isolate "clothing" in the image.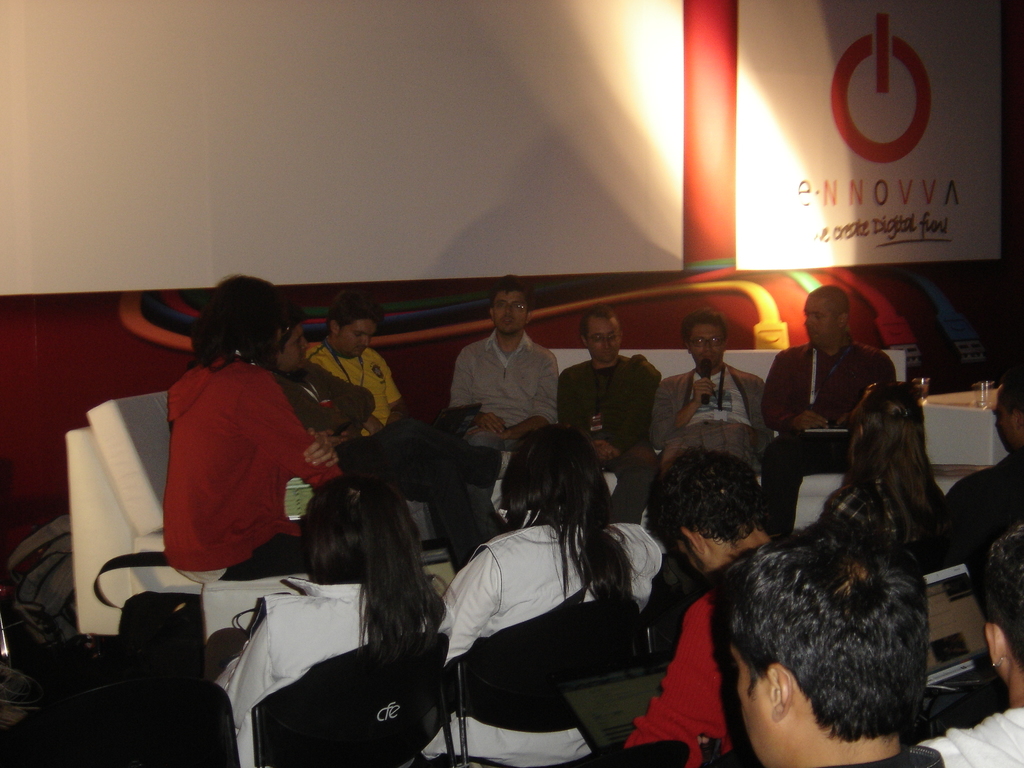
Isolated region: 216, 577, 458, 767.
